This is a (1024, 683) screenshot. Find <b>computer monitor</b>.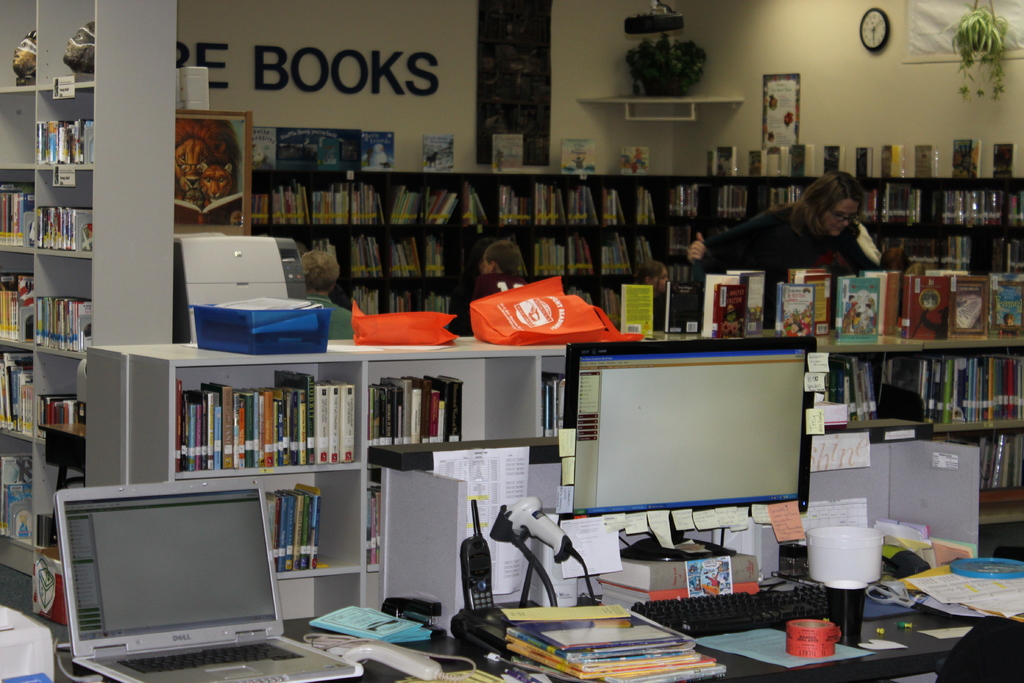
Bounding box: x1=571 y1=331 x2=819 y2=595.
